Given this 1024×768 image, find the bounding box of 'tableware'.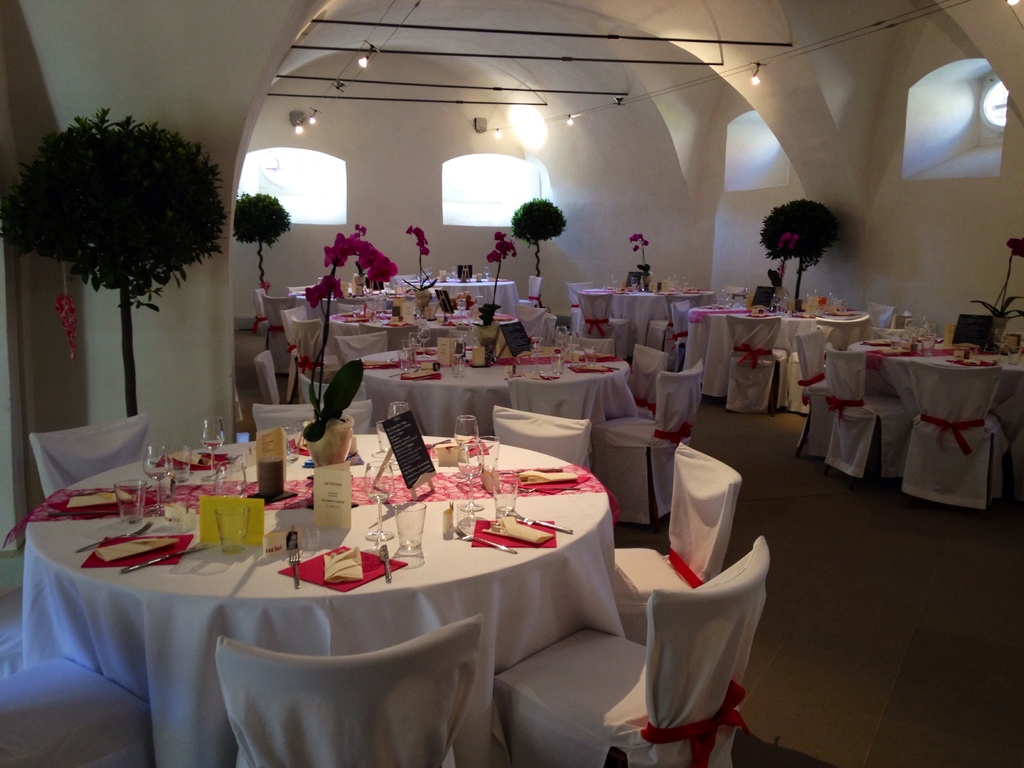
rect(504, 512, 573, 535).
